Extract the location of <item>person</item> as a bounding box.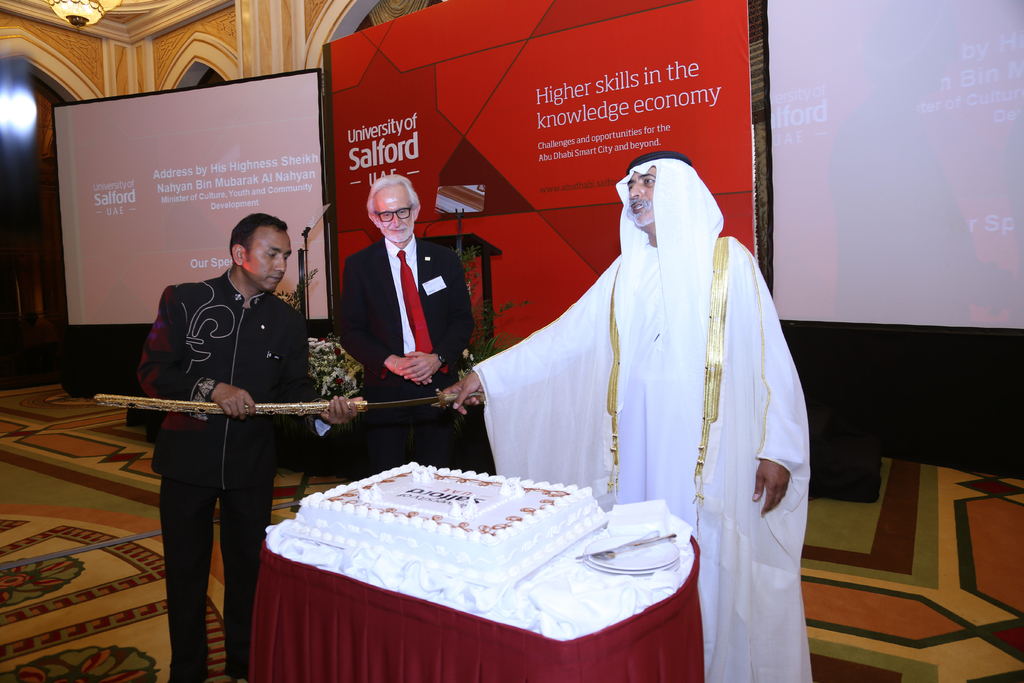
125/217/355/682.
